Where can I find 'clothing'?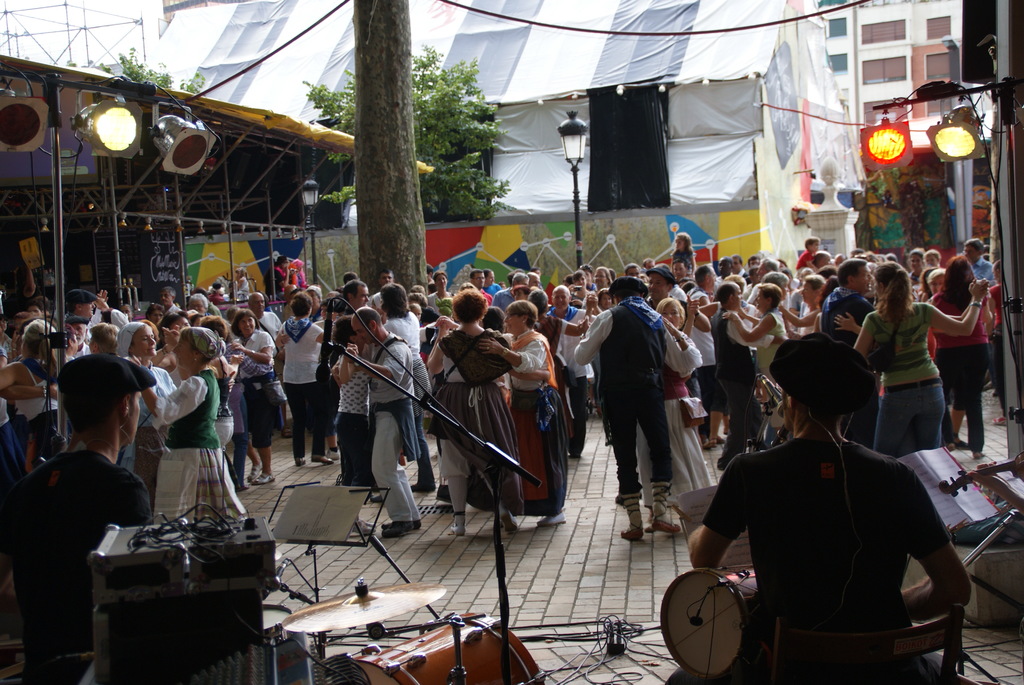
You can find it at bbox=[865, 301, 945, 461].
